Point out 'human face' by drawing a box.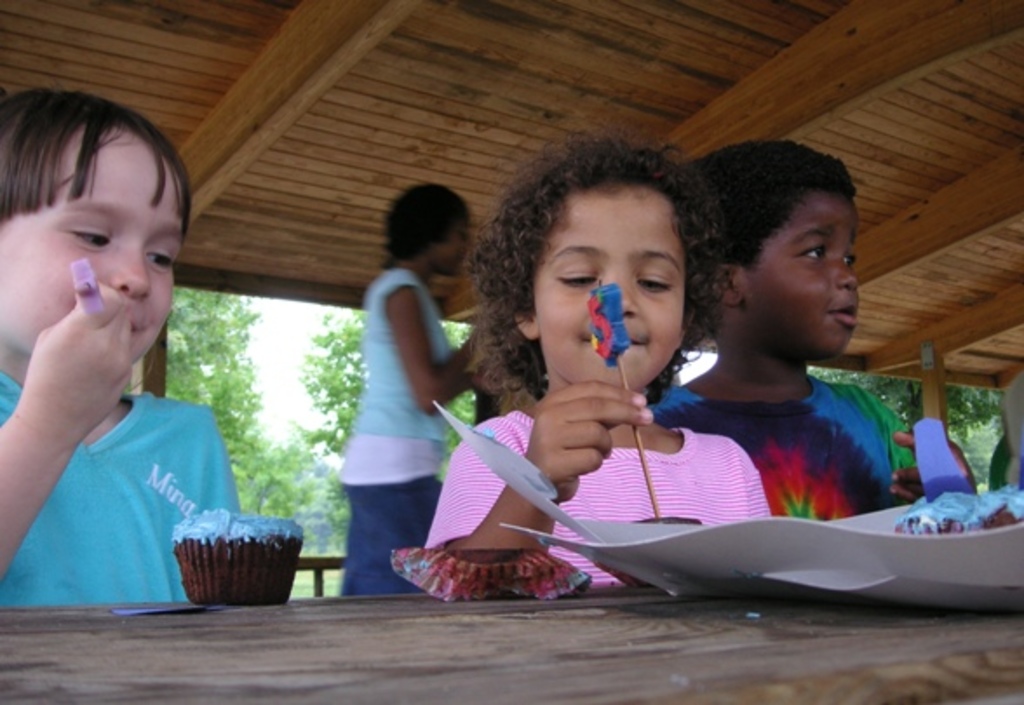
rect(740, 188, 869, 359).
